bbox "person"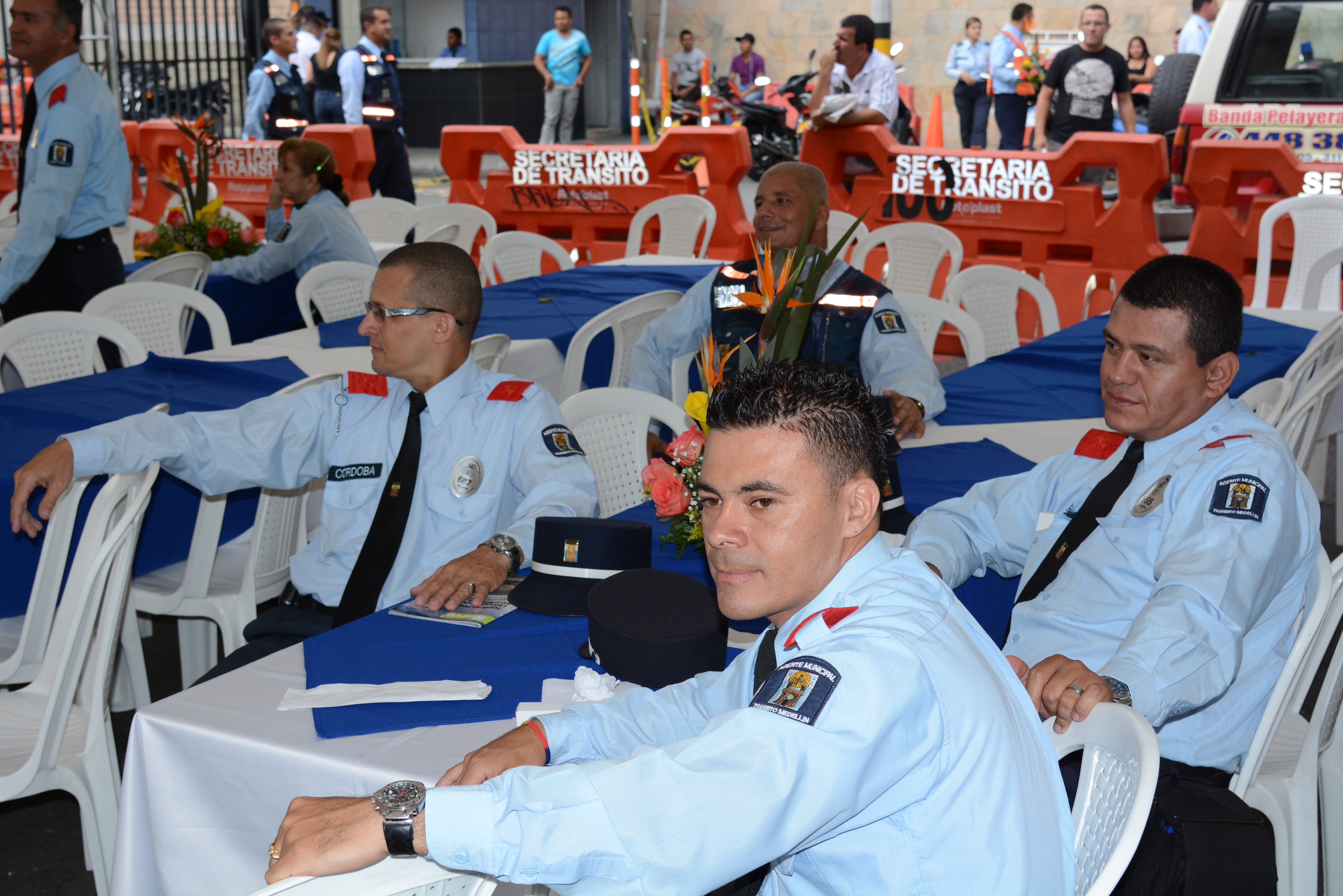
rect(280, 4, 298, 45)
